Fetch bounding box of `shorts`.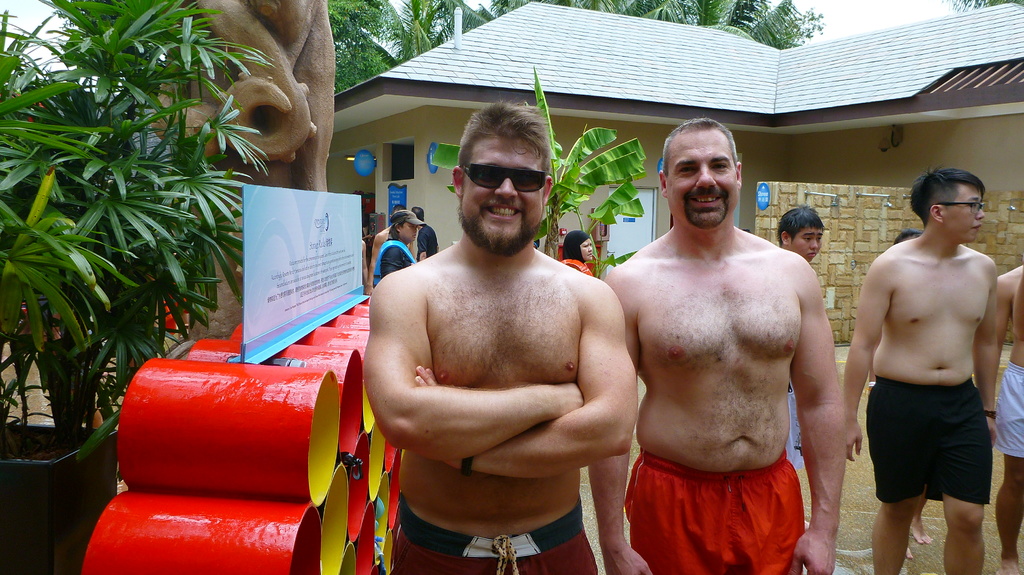
Bbox: l=787, t=390, r=800, b=471.
